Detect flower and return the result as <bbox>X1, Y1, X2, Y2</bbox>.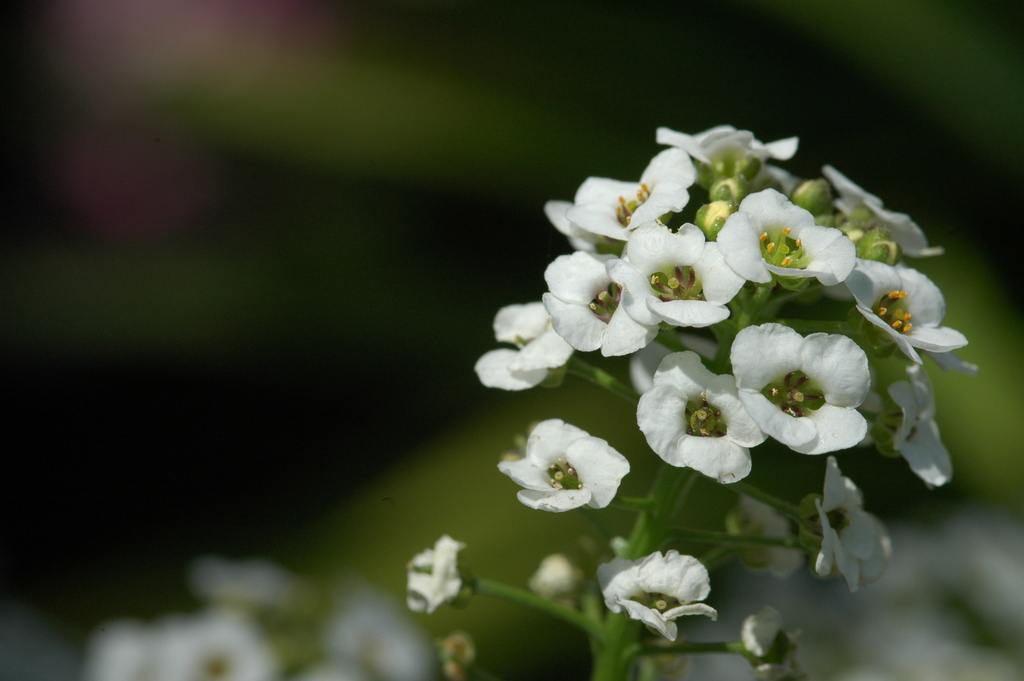
<bbox>402, 535, 502, 616</bbox>.
